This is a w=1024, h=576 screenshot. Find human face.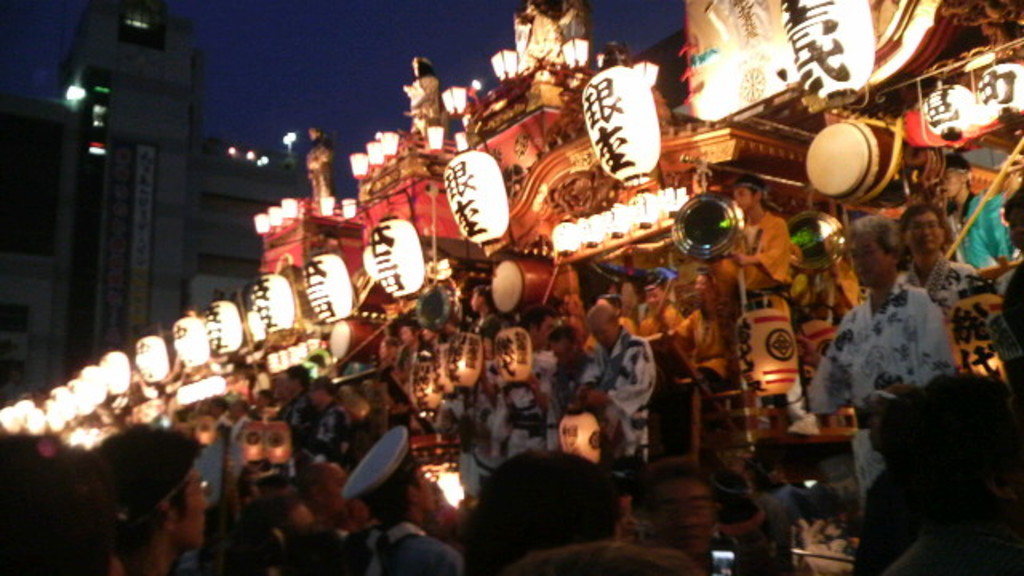
Bounding box: [651,478,714,554].
